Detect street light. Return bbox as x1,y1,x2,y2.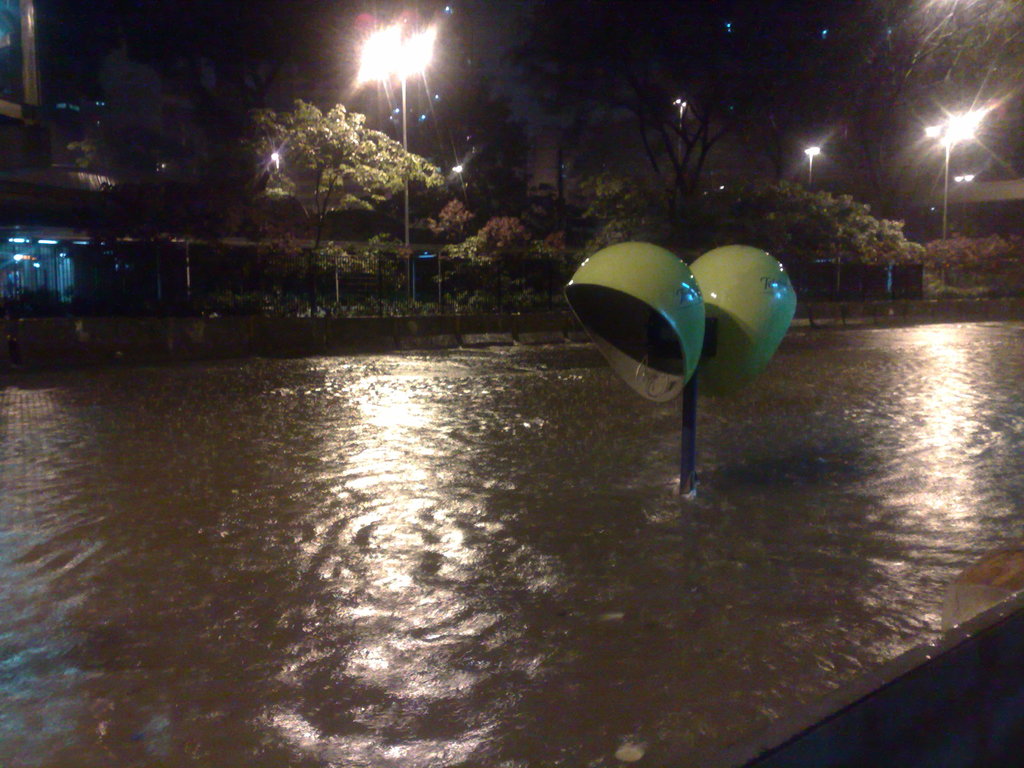
802,146,817,195.
